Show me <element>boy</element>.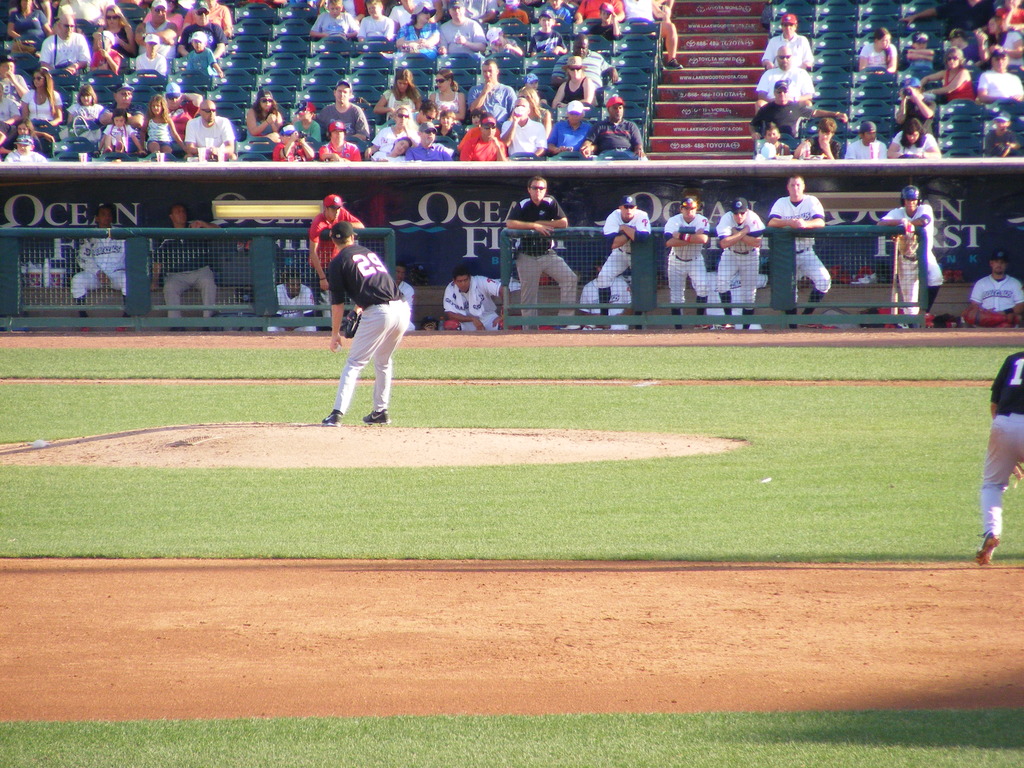
<element>boy</element> is here: x1=663 y1=196 x2=713 y2=329.
